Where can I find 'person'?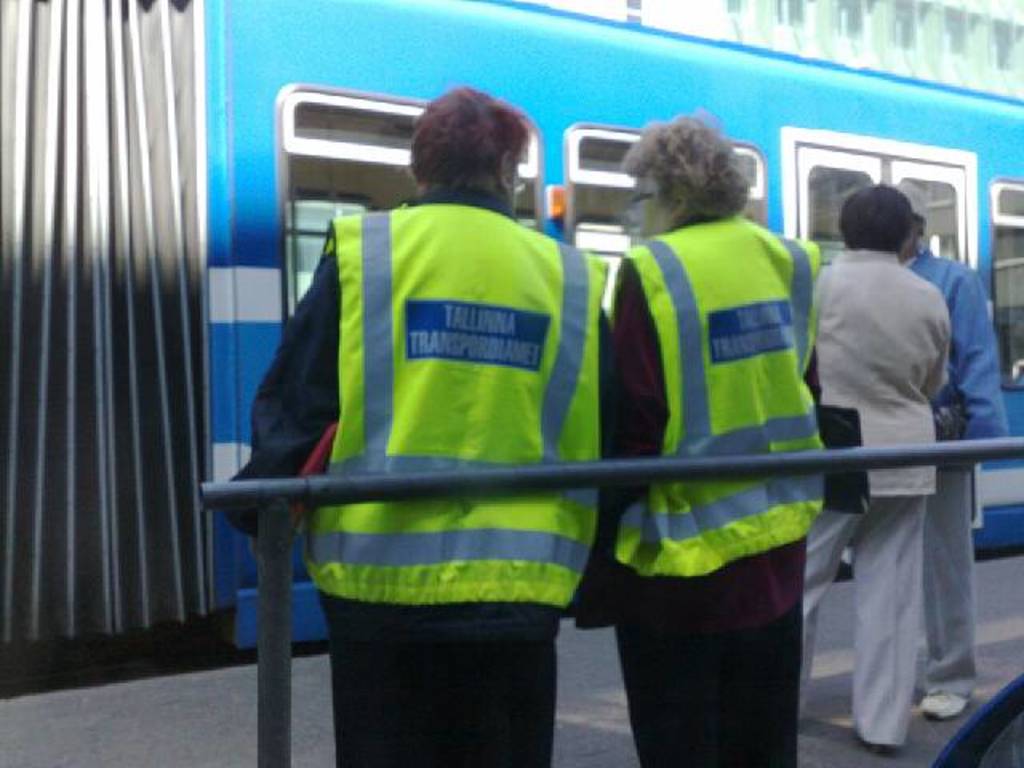
You can find it at [left=240, top=99, right=686, bottom=720].
